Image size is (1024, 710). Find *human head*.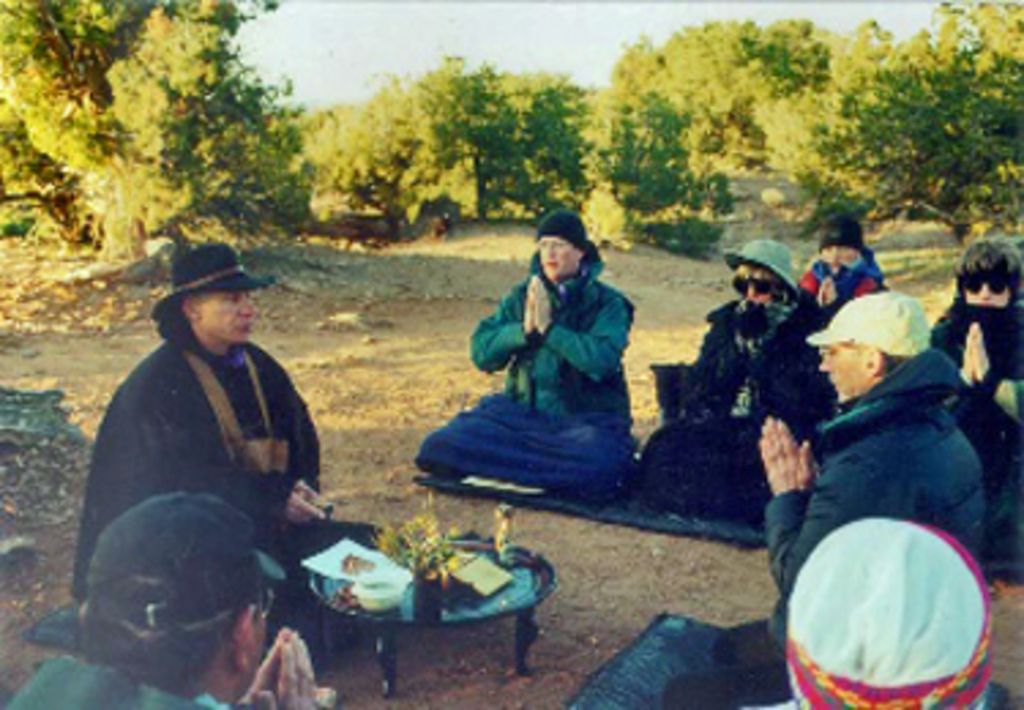
145 257 254 360.
